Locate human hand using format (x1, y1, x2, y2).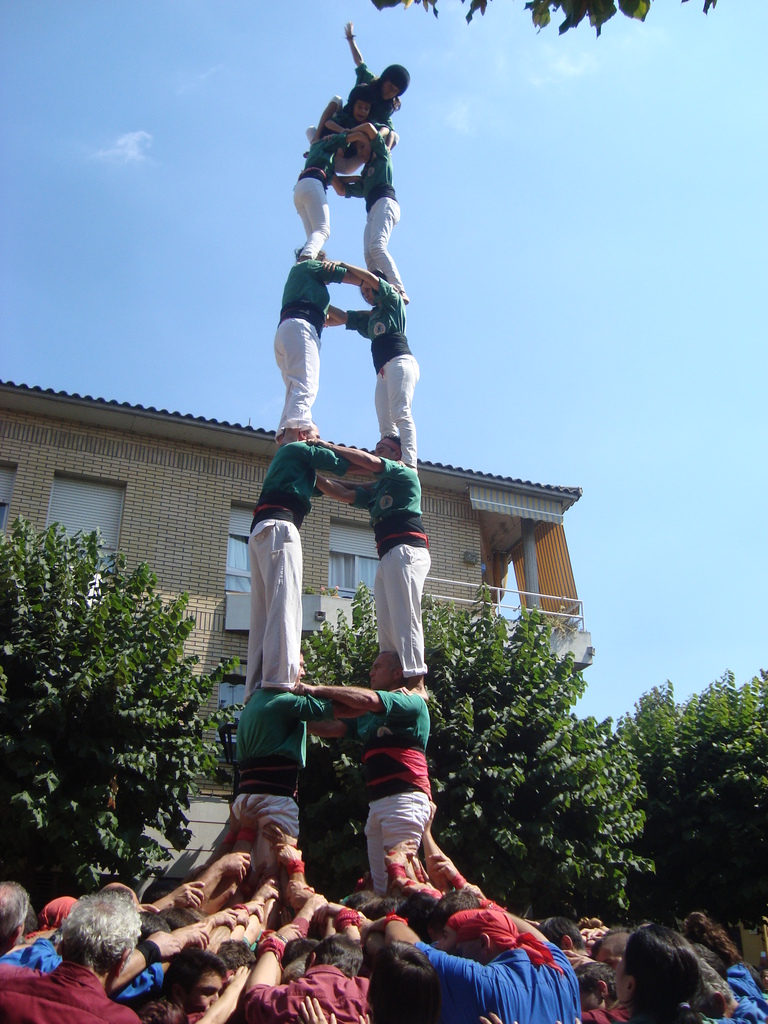
(141, 902, 164, 916).
